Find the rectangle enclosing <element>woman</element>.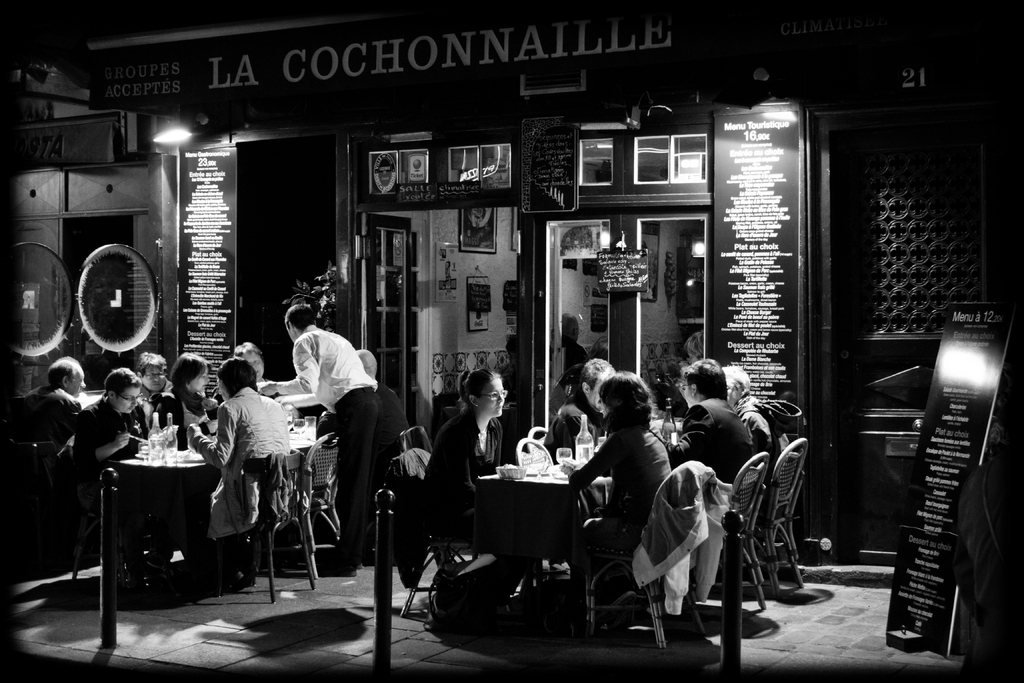
(x1=575, y1=366, x2=686, y2=633).
